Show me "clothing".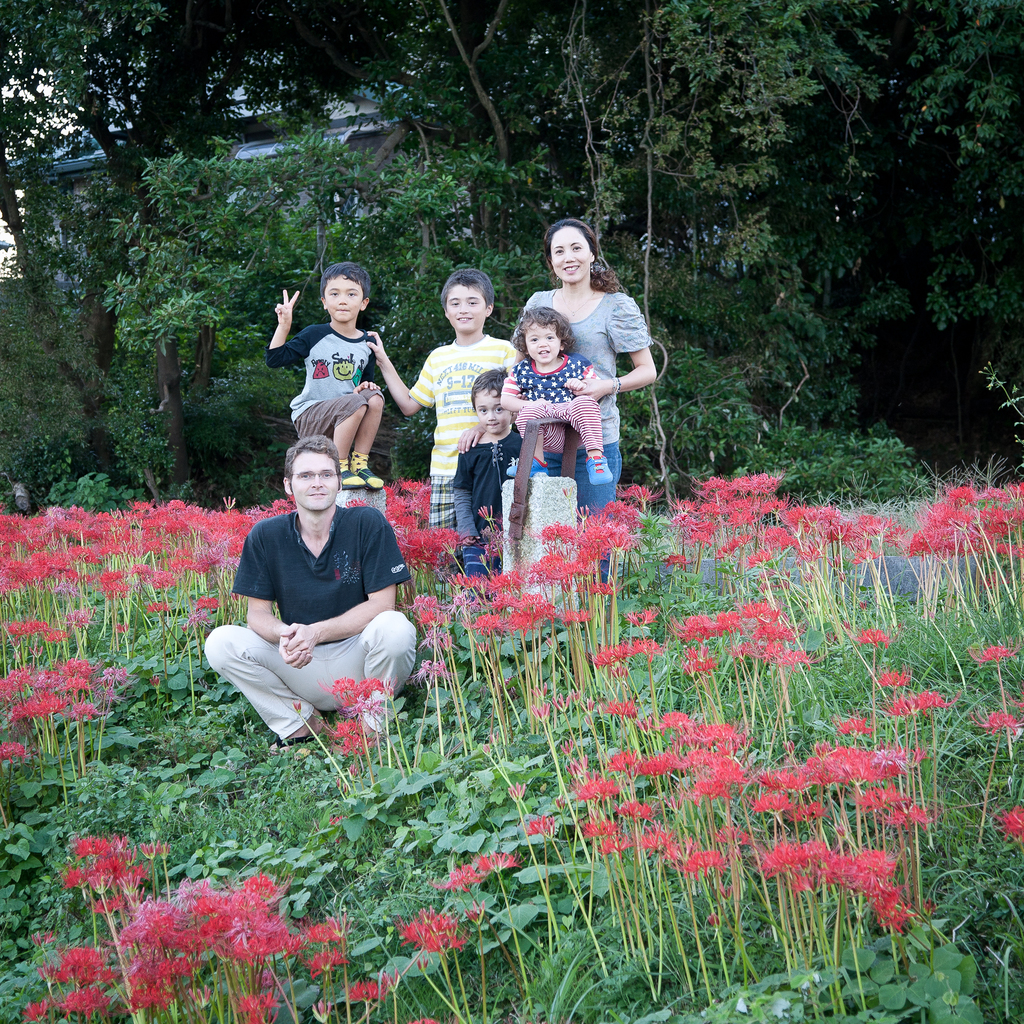
"clothing" is here: [508, 357, 606, 466].
